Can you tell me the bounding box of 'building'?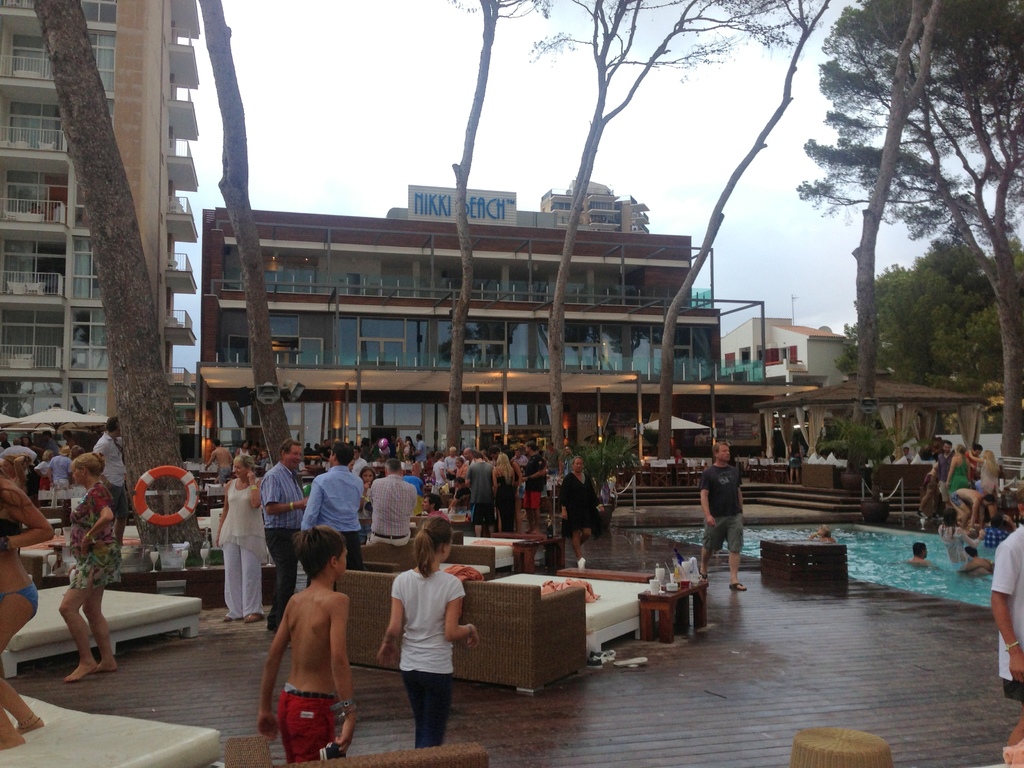
box=[543, 173, 654, 236].
